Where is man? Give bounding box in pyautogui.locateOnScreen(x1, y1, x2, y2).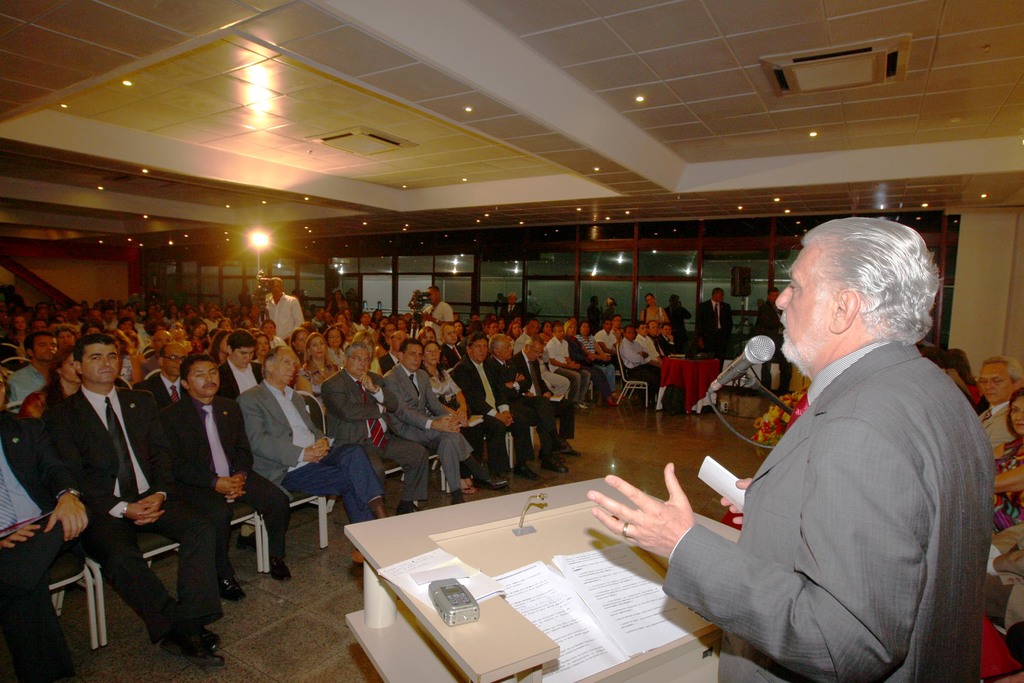
pyautogui.locateOnScreen(516, 290, 541, 317).
